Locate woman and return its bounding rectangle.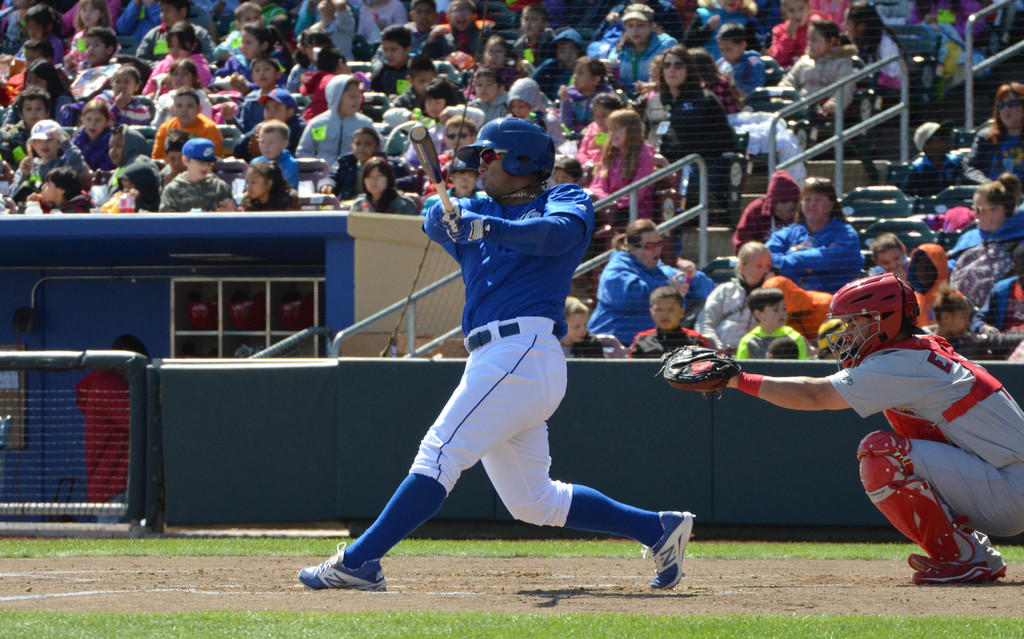
bbox(966, 77, 1023, 187).
